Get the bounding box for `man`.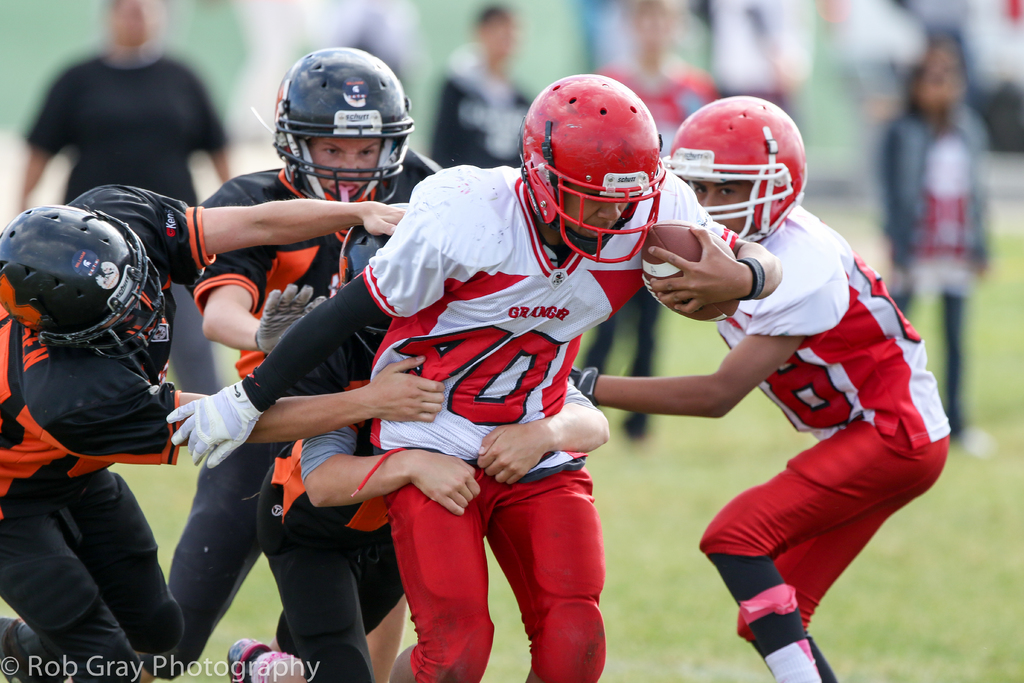
bbox(626, 99, 955, 682).
